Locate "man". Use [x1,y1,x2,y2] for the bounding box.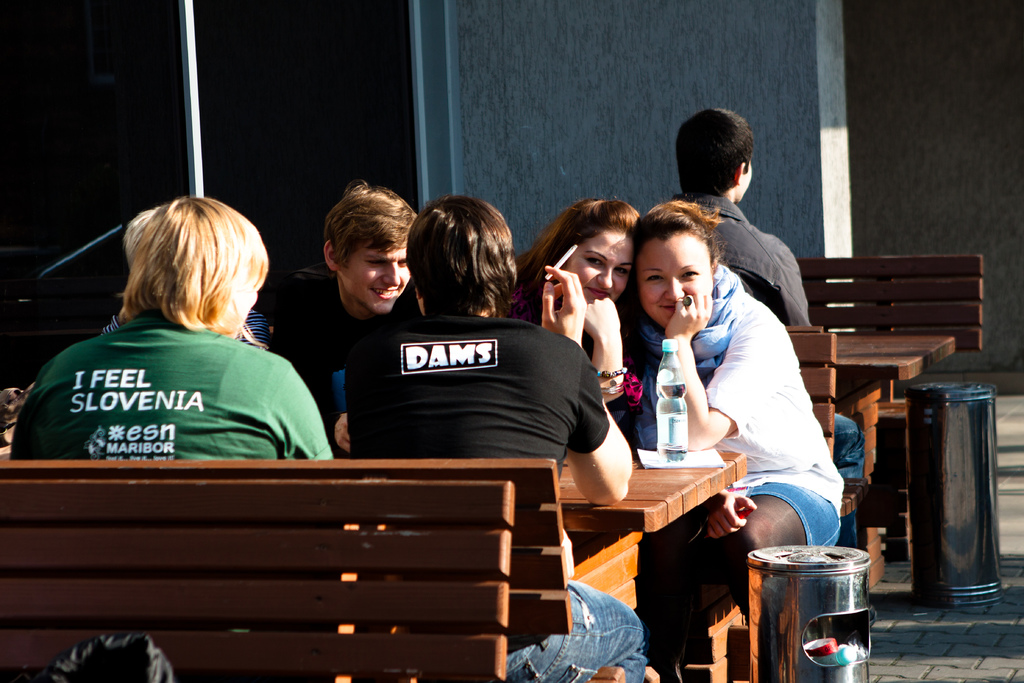
[661,103,866,552].
